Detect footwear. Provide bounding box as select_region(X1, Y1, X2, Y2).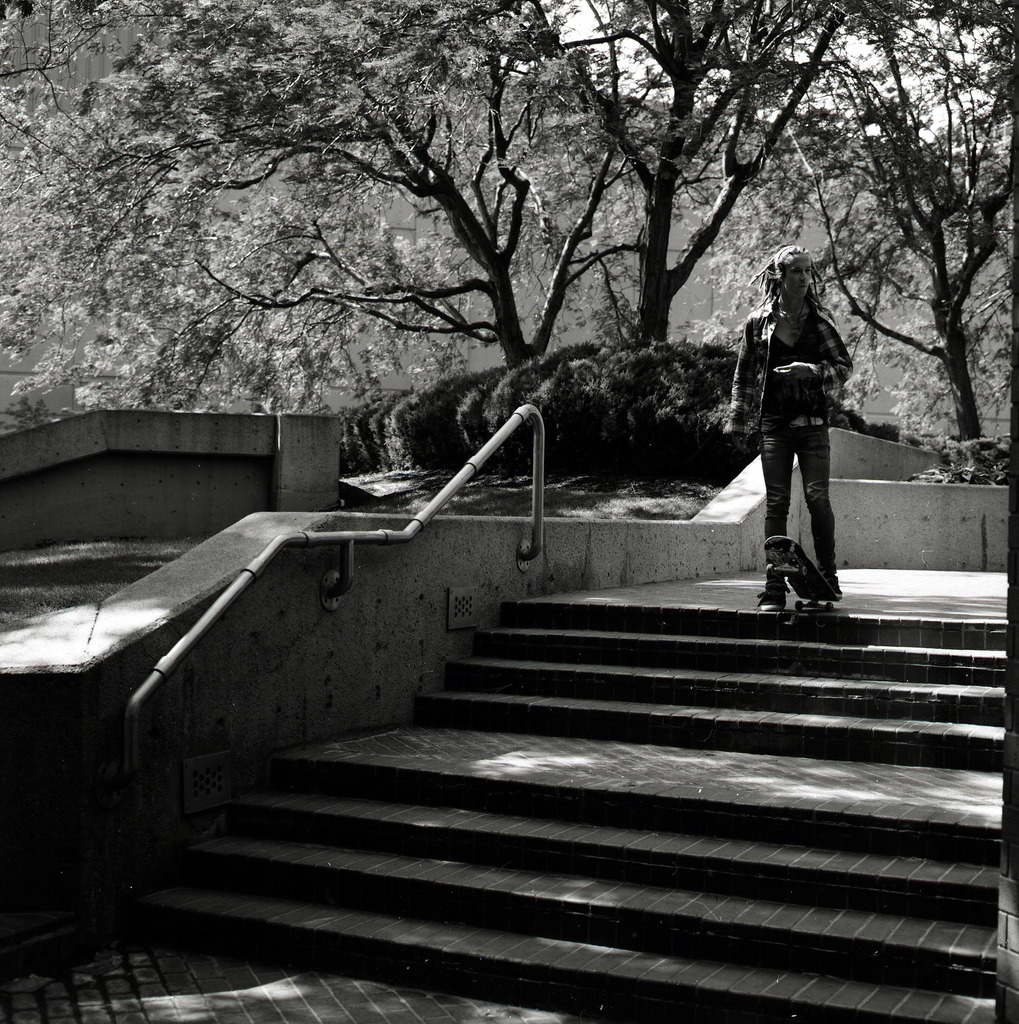
select_region(831, 575, 851, 601).
